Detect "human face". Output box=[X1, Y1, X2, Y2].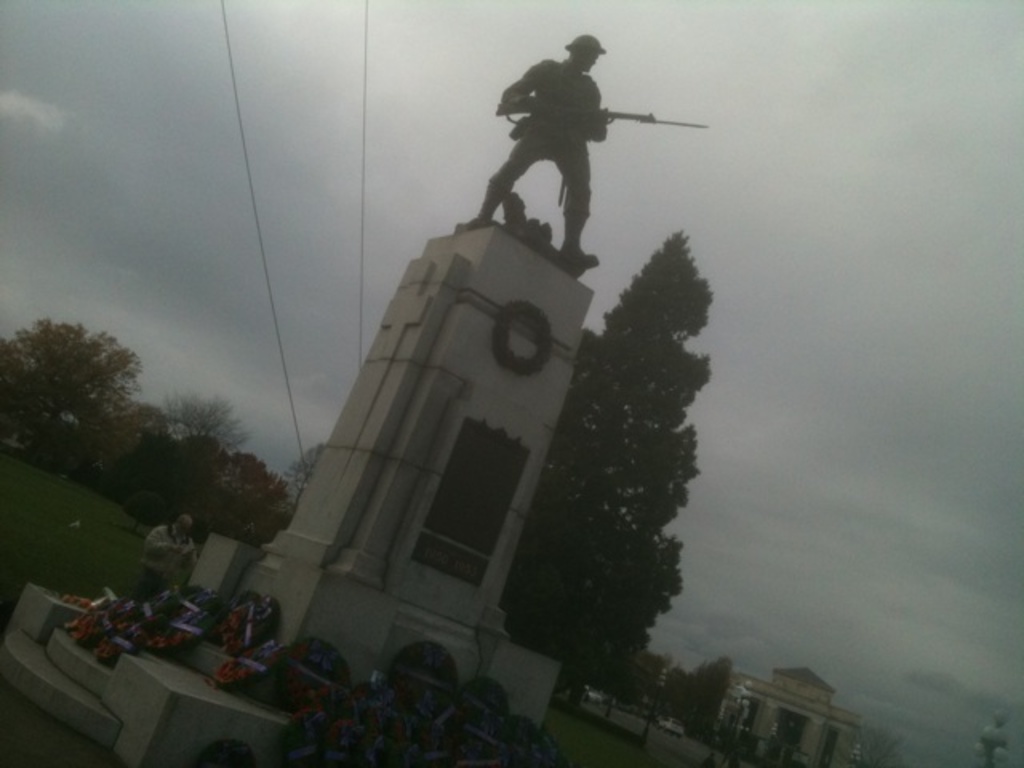
box=[578, 45, 603, 74].
